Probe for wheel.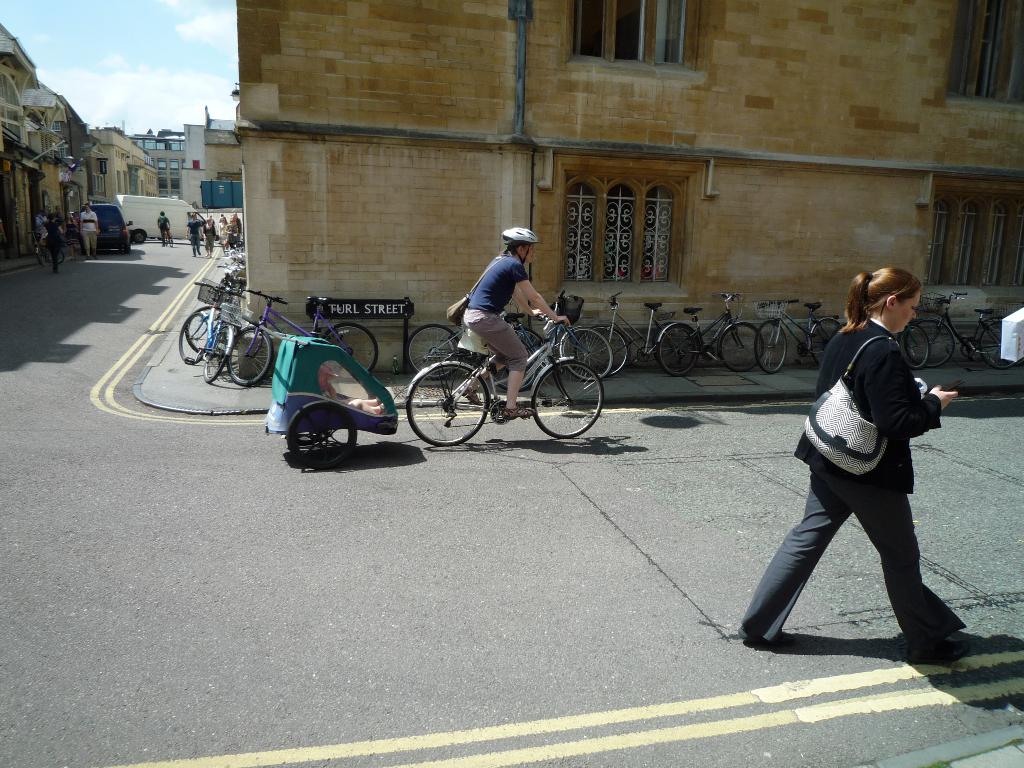
Probe result: region(403, 358, 488, 442).
